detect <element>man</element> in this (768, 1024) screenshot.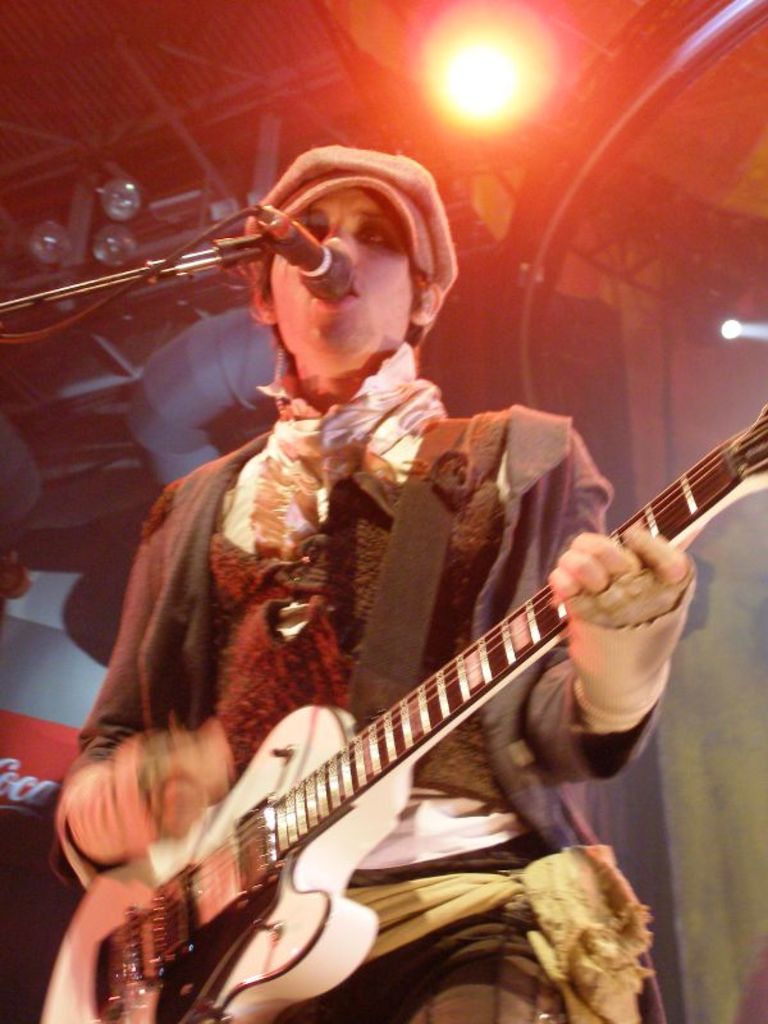
Detection: [x1=49, y1=147, x2=703, y2=1023].
